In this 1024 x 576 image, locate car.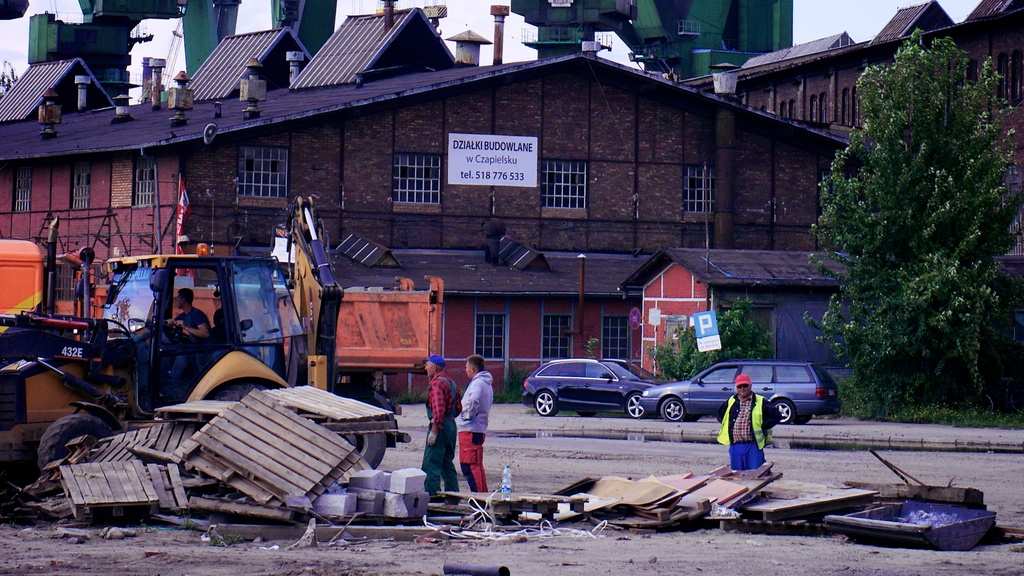
Bounding box: <box>525,356,665,416</box>.
